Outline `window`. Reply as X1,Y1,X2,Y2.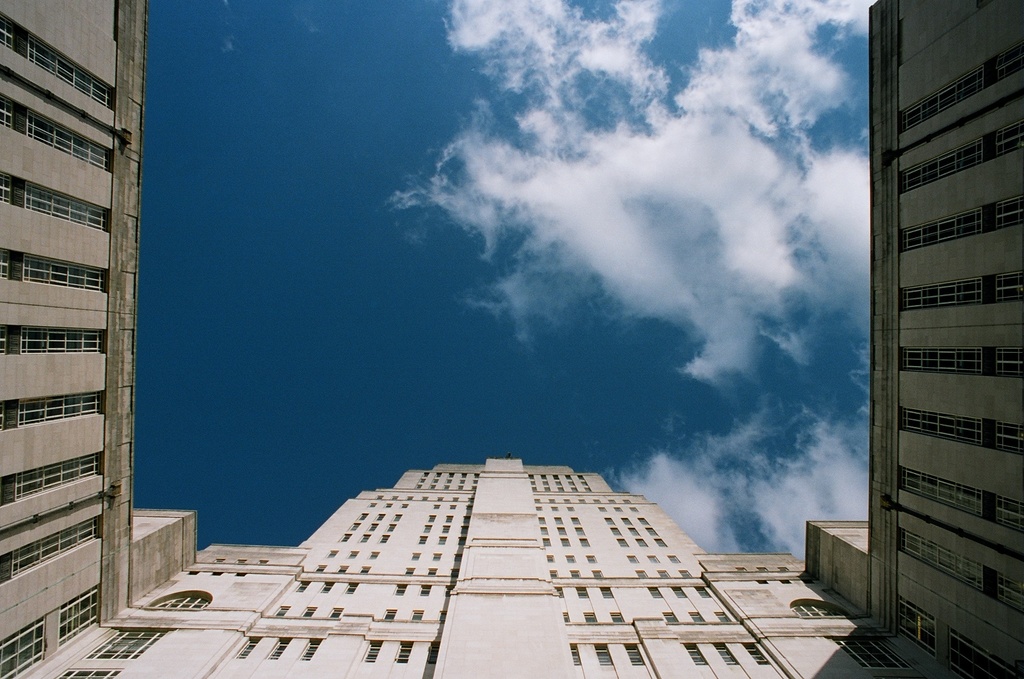
0,176,112,237.
